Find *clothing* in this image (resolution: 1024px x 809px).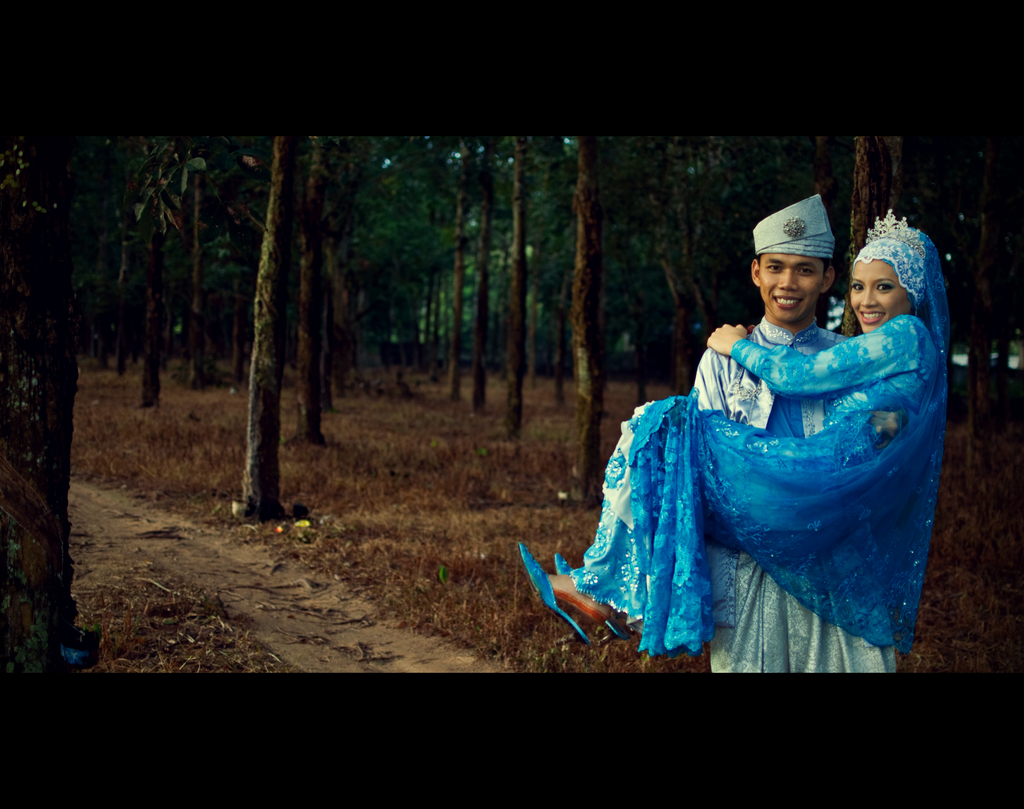
box=[569, 228, 957, 662].
